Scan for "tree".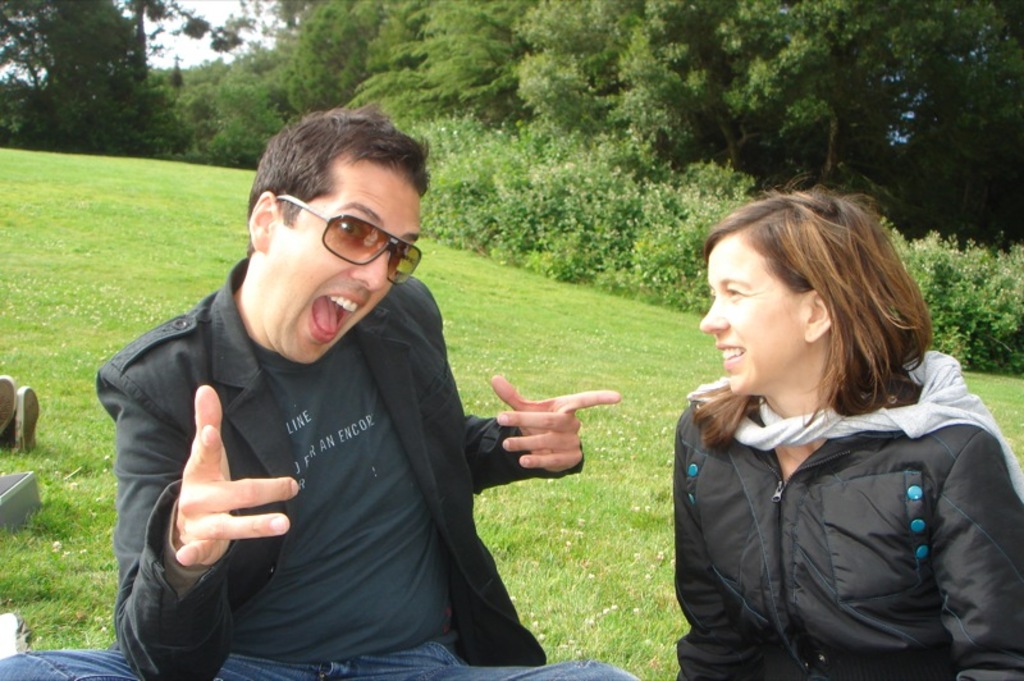
Scan result: [124,0,170,120].
